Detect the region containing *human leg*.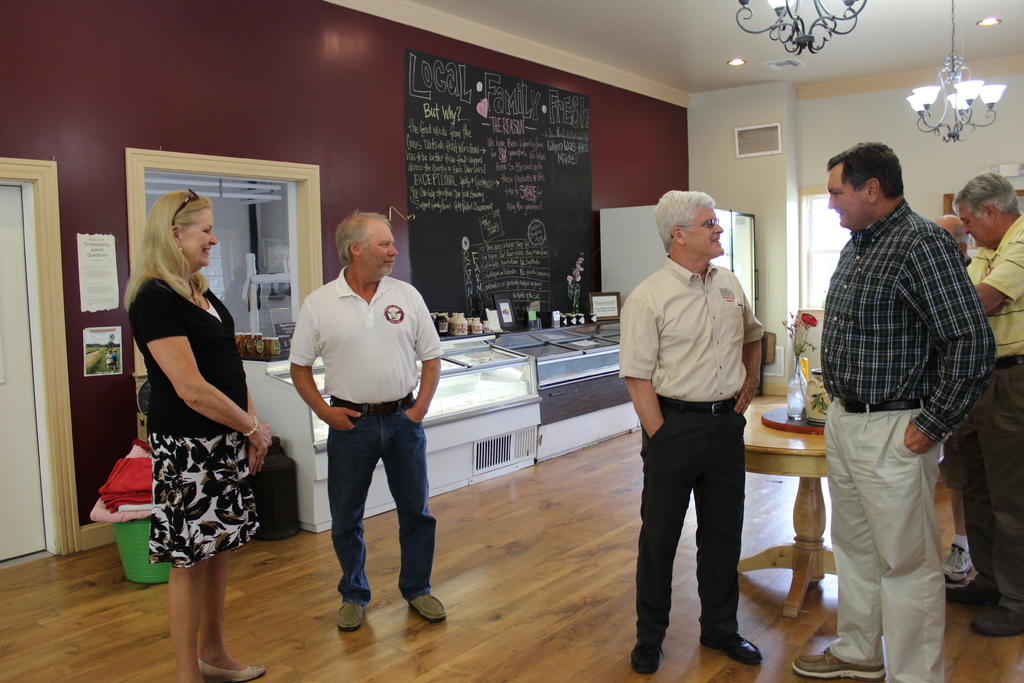
box=[955, 355, 1023, 641].
